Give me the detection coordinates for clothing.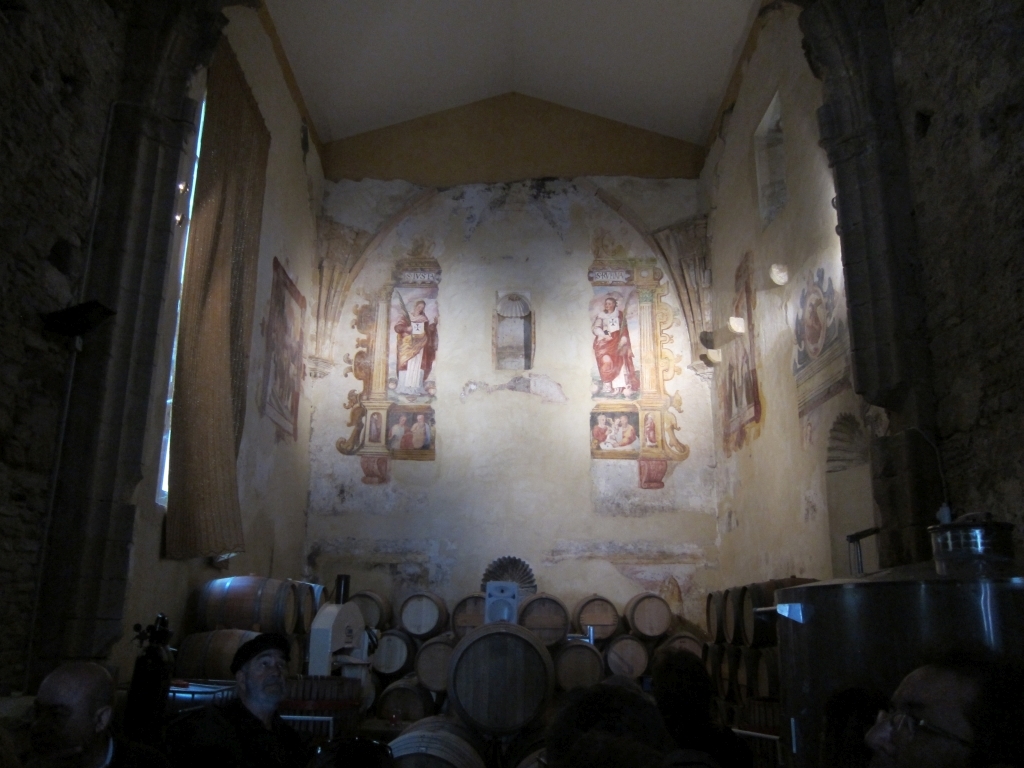
{"x1": 594, "y1": 308, "x2": 637, "y2": 386}.
